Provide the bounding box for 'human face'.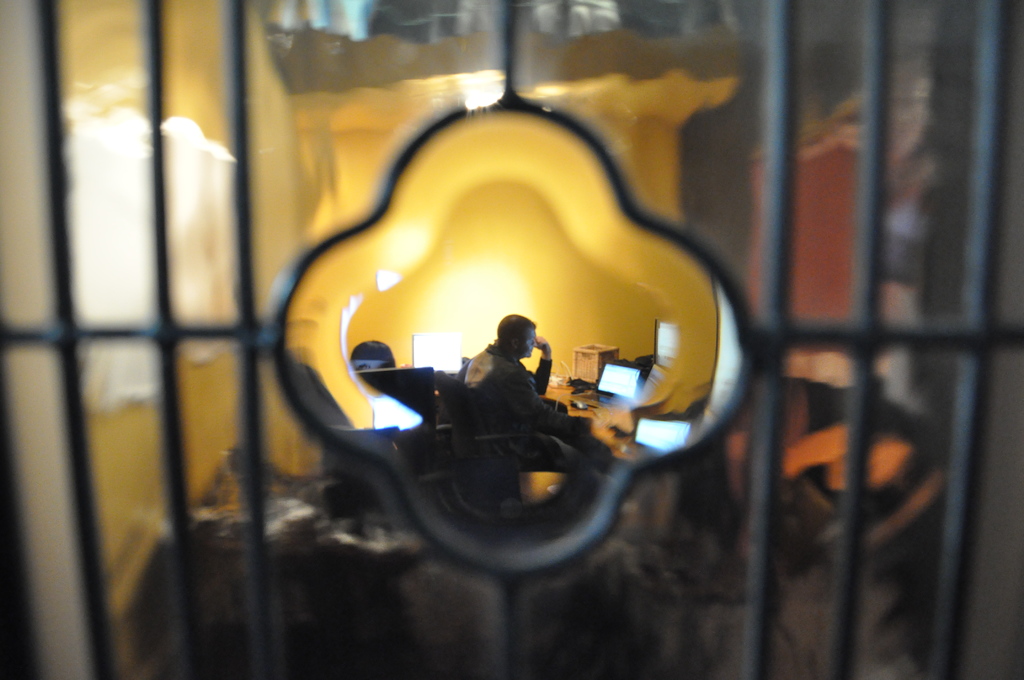
box=[521, 328, 536, 355].
